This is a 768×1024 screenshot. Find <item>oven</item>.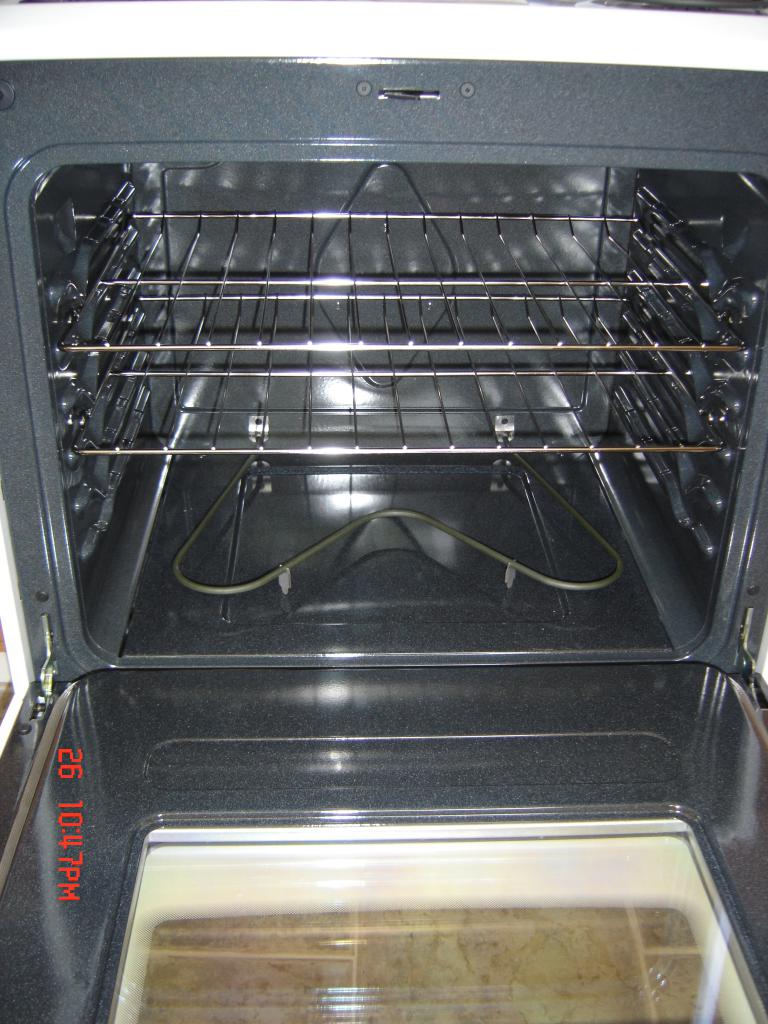
Bounding box: box=[0, 0, 767, 1023].
